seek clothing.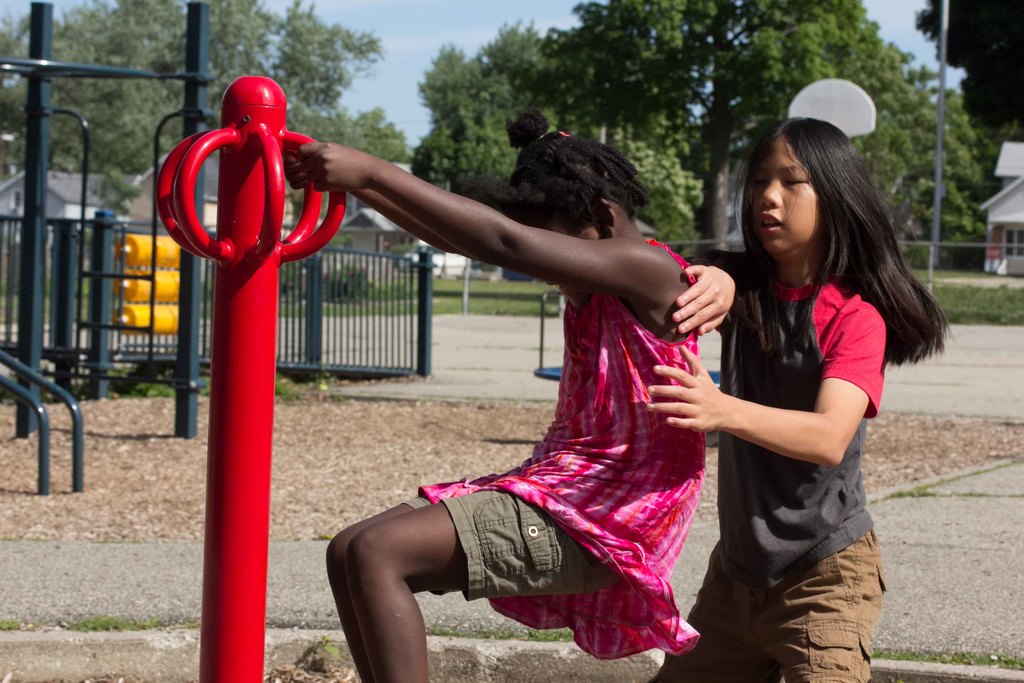
397/240/703/667.
